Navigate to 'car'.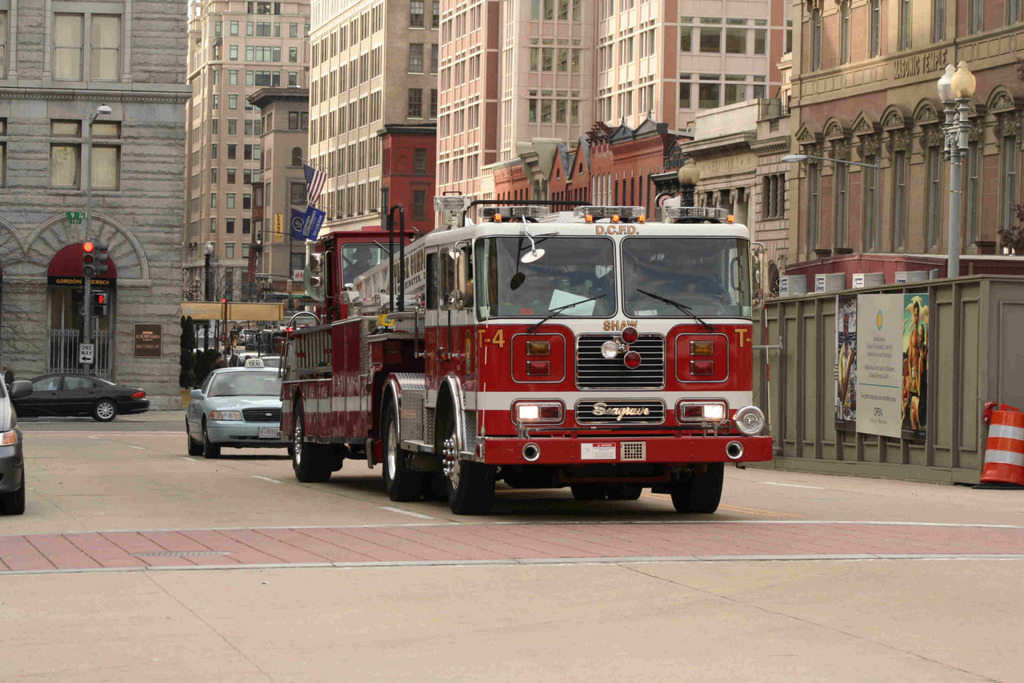
Navigation target: {"left": 0, "top": 374, "right": 28, "bottom": 508}.
